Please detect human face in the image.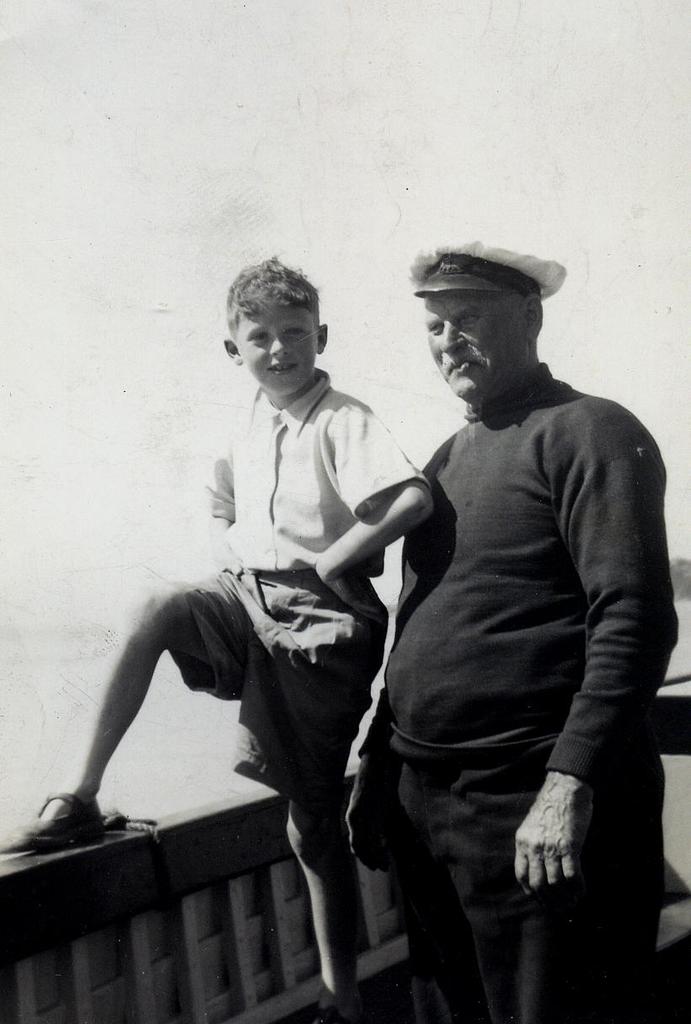
(232, 308, 319, 399).
